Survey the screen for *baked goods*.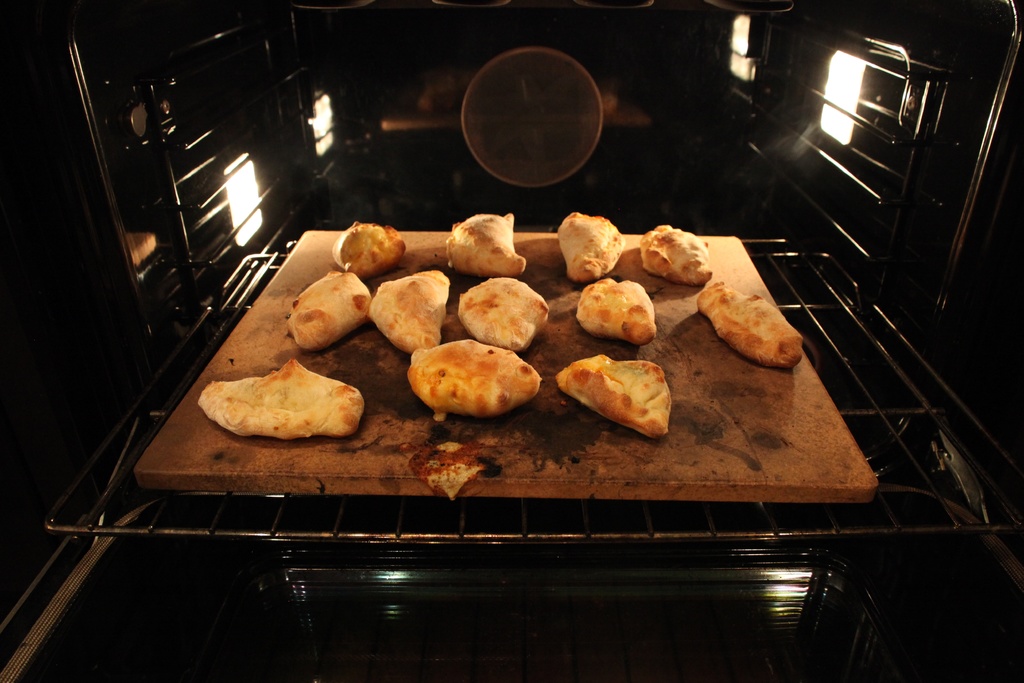
Survey found: <bbox>403, 339, 538, 420</bbox>.
